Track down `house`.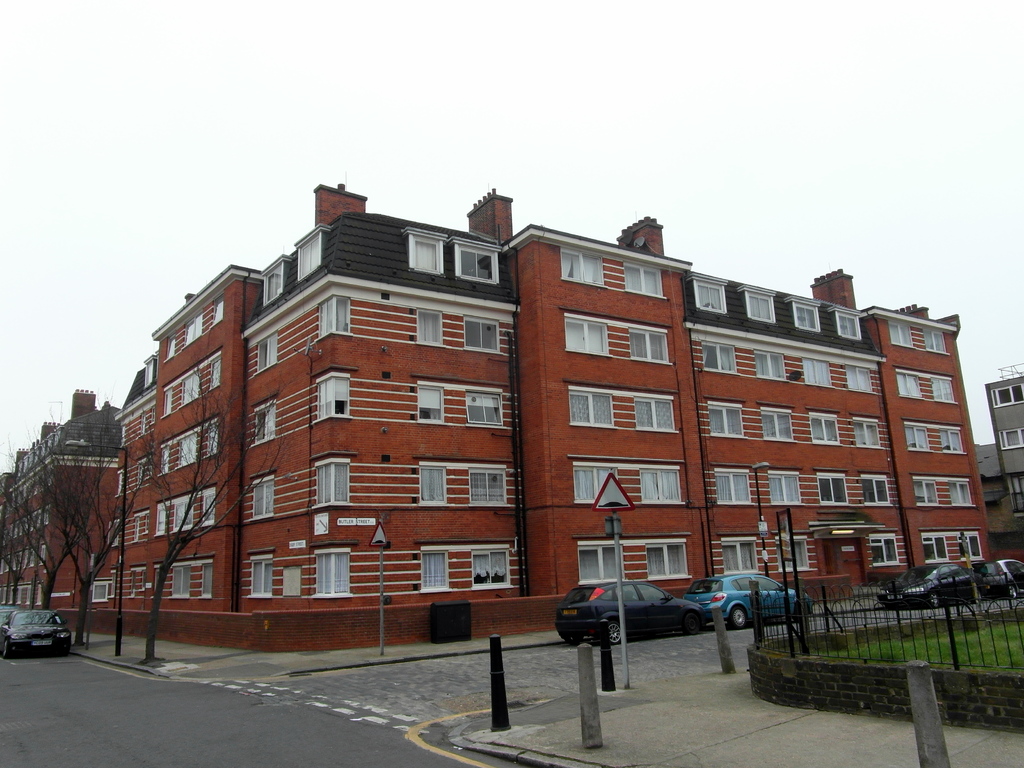
Tracked to bbox=[990, 359, 1023, 538].
